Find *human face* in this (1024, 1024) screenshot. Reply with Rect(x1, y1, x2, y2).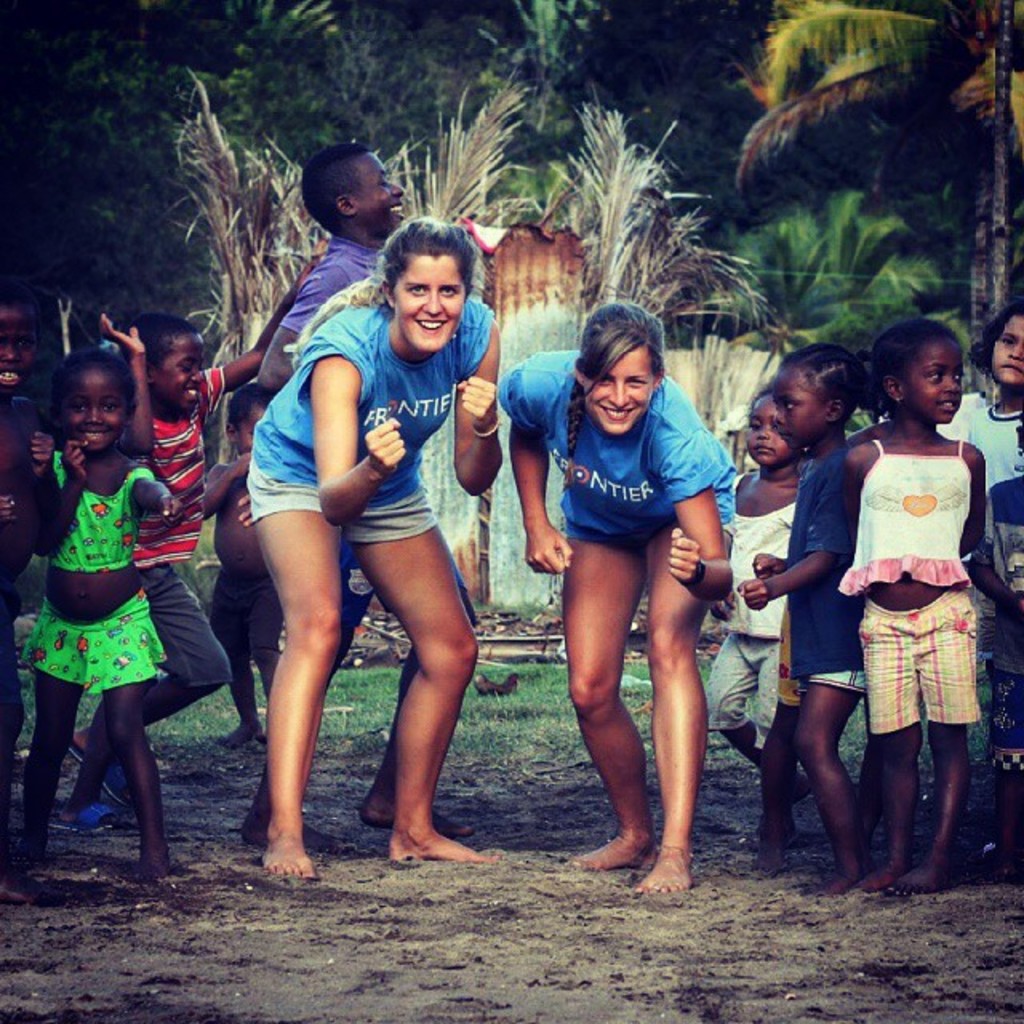
Rect(61, 373, 128, 453).
